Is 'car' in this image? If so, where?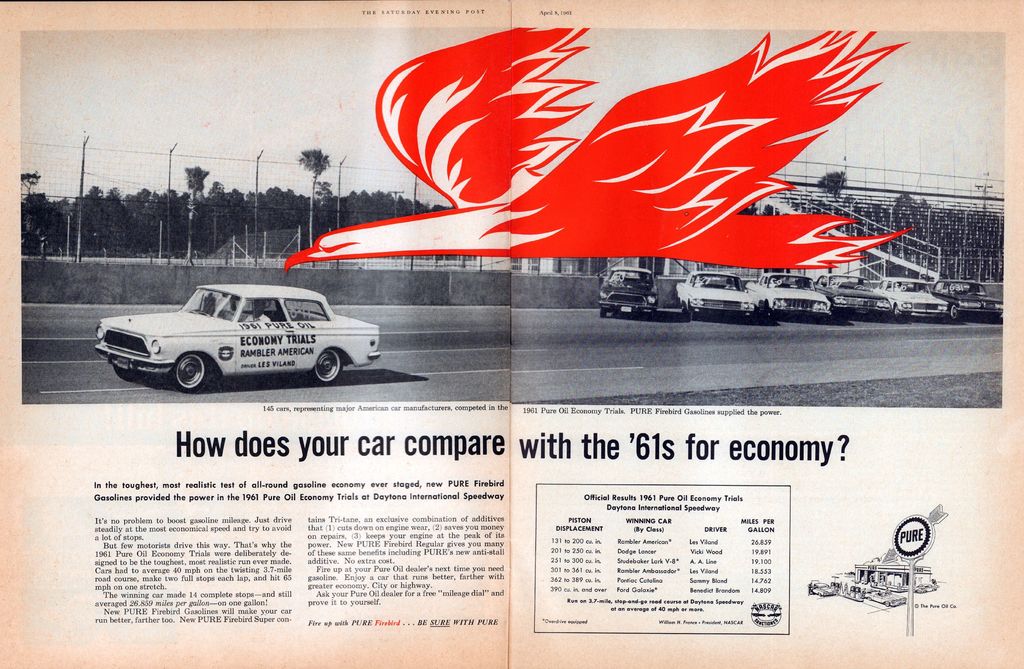
Yes, at bbox=(678, 267, 754, 318).
